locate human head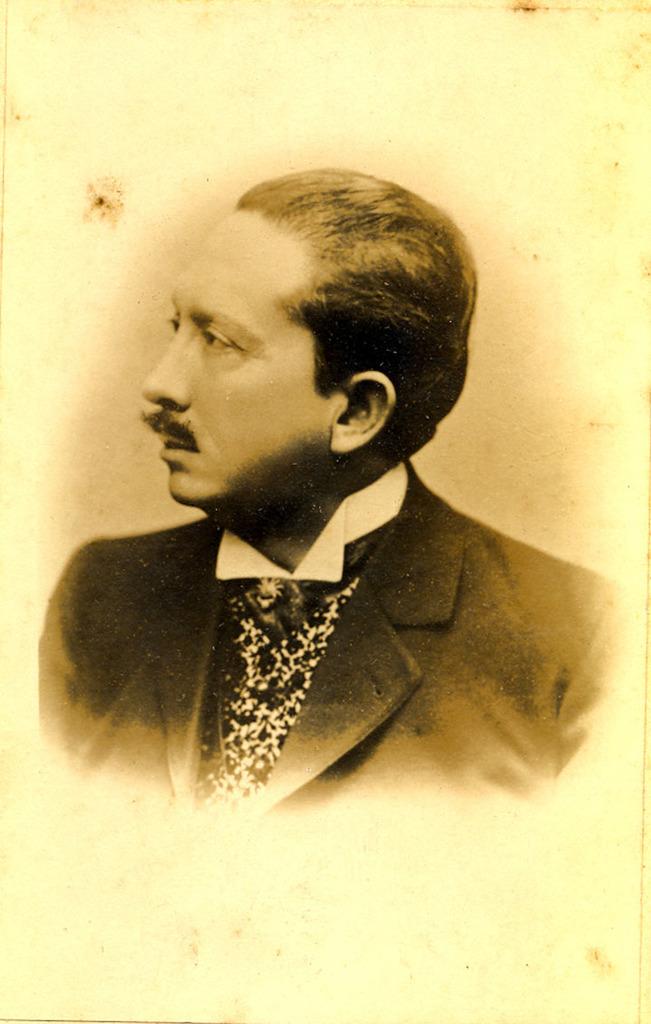
pyautogui.locateOnScreen(139, 169, 454, 520)
